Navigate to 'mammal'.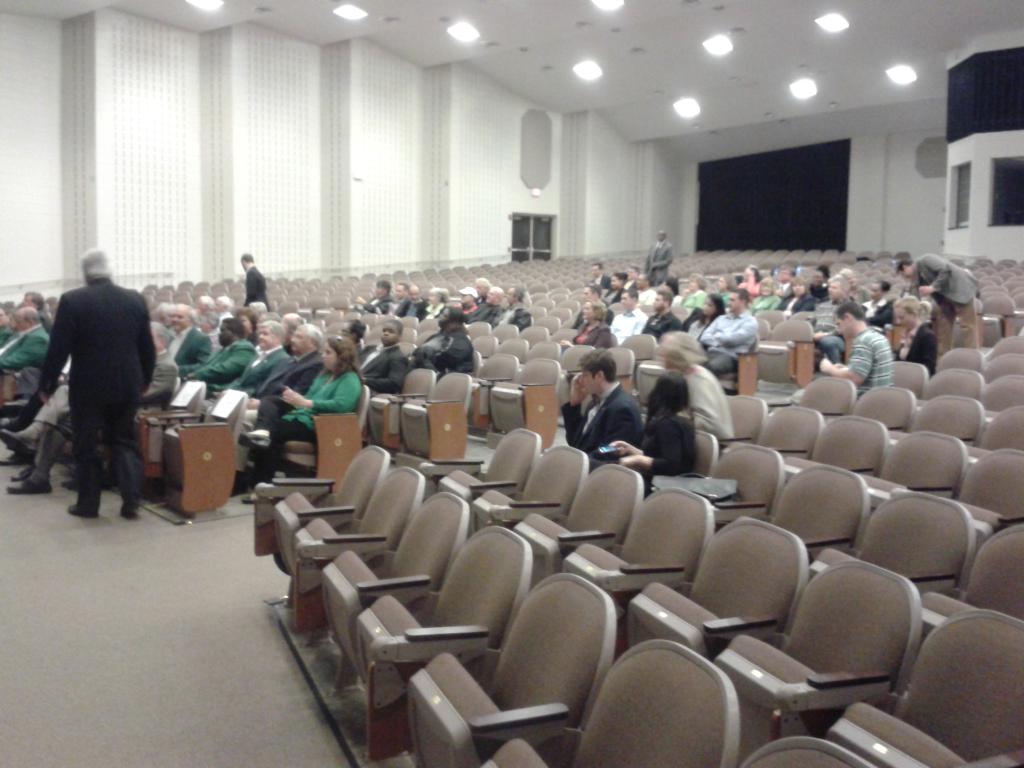
Navigation target: detection(0, 301, 17, 344).
